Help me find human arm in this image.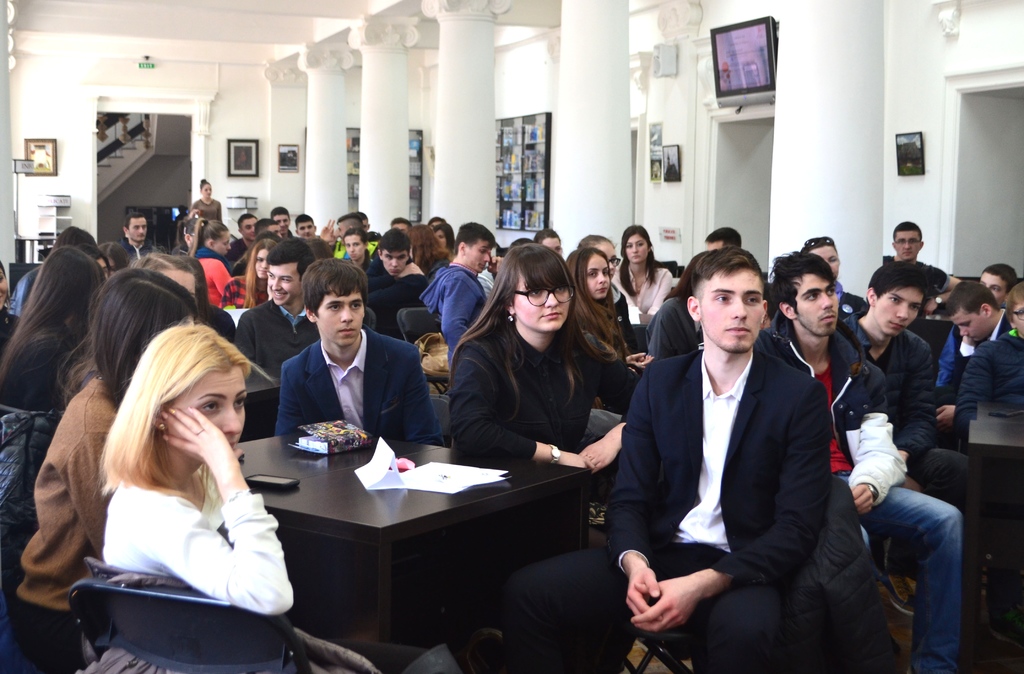
Found it: [631,372,830,636].
